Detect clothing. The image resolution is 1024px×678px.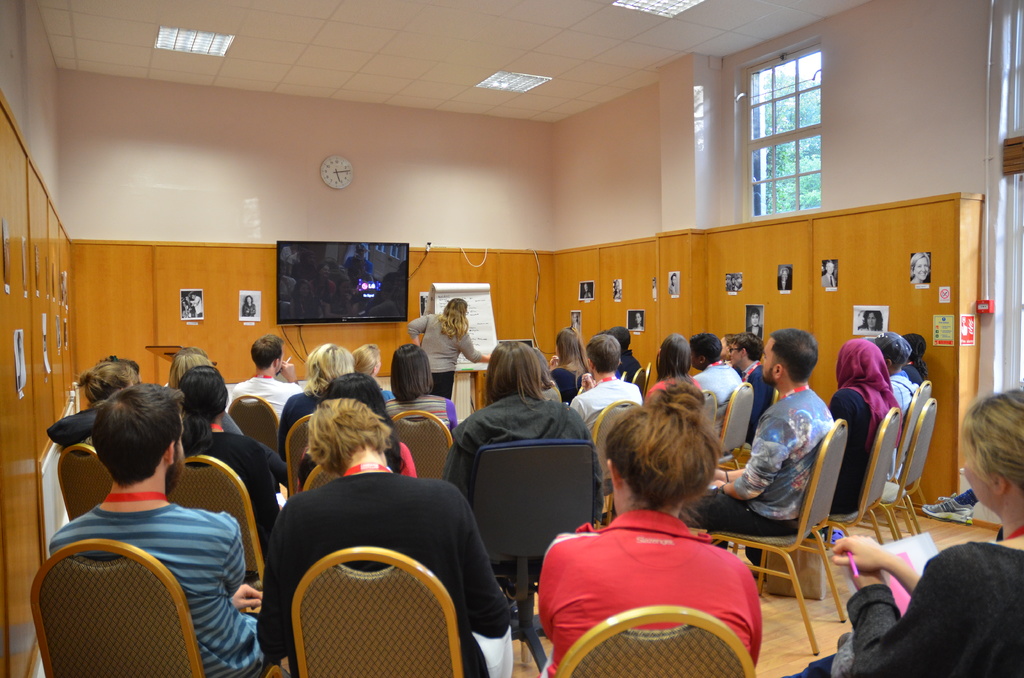
pyautogui.locateOnScreen(227, 378, 292, 426).
